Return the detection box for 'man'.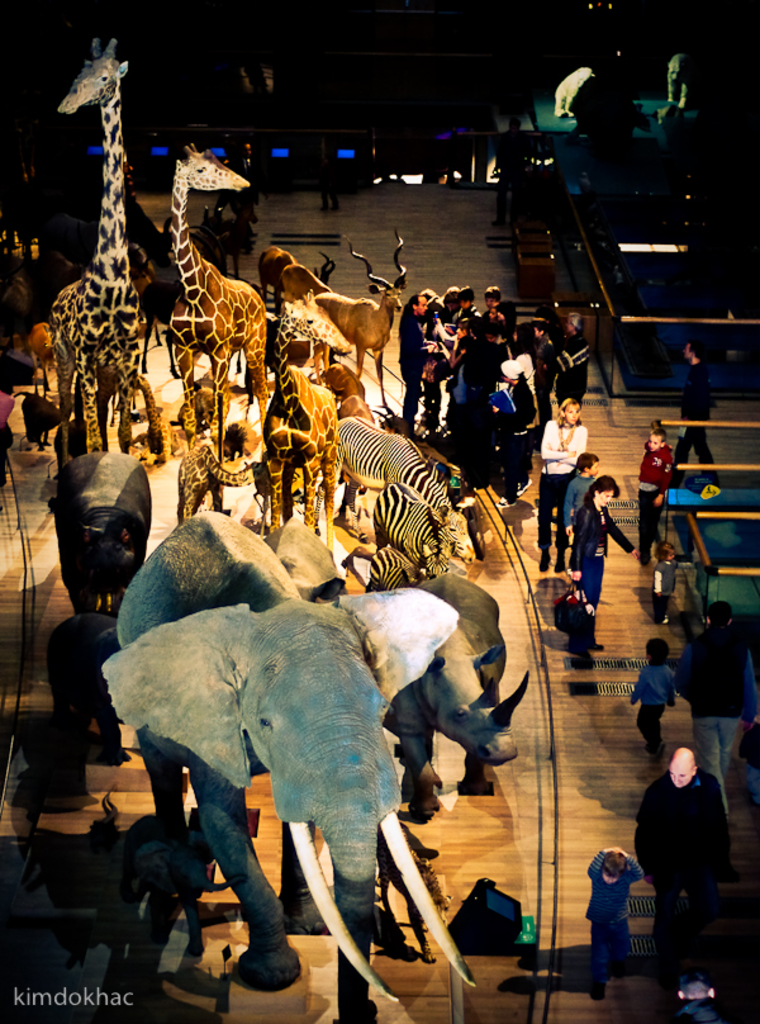
<region>635, 730, 746, 972</region>.
